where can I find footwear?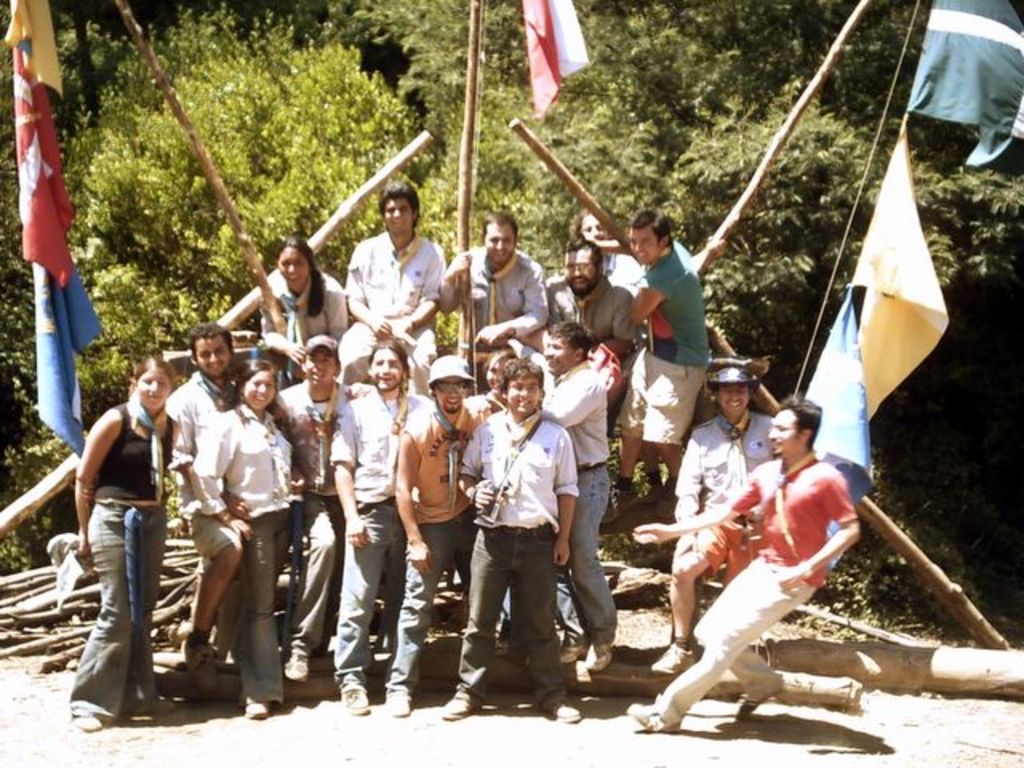
You can find it at region(70, 717, 99, 733).
